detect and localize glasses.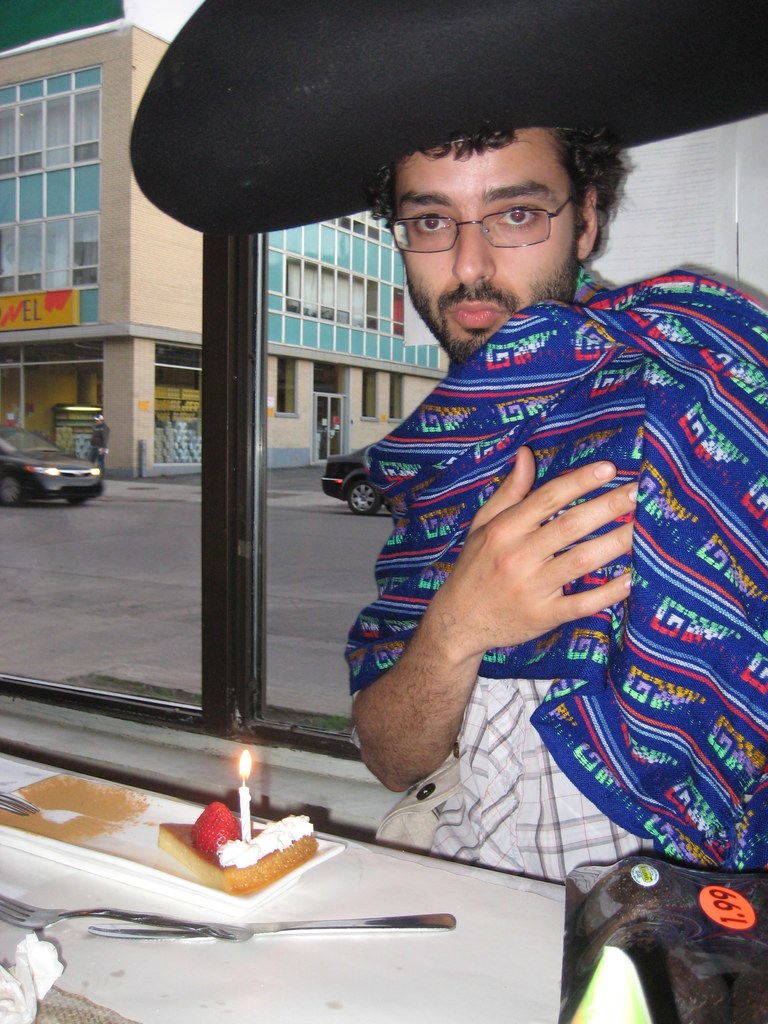
Localized at (382,186,585,259).
